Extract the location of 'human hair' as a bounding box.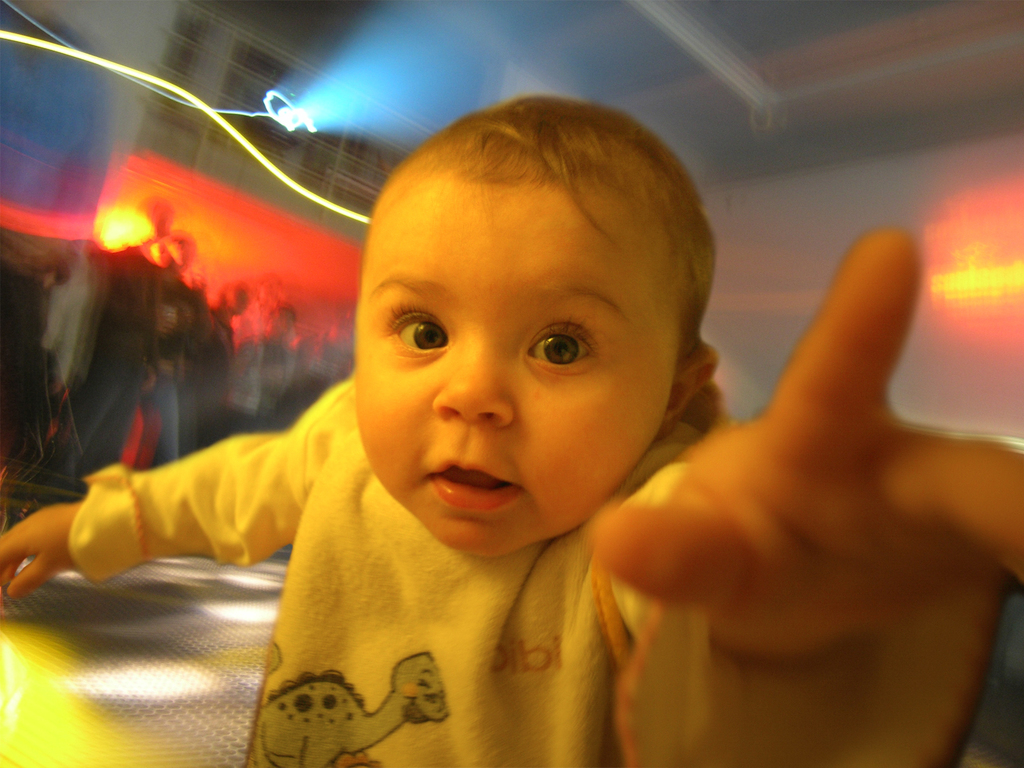
[left=421, top=86, right=714, bottom=358].
